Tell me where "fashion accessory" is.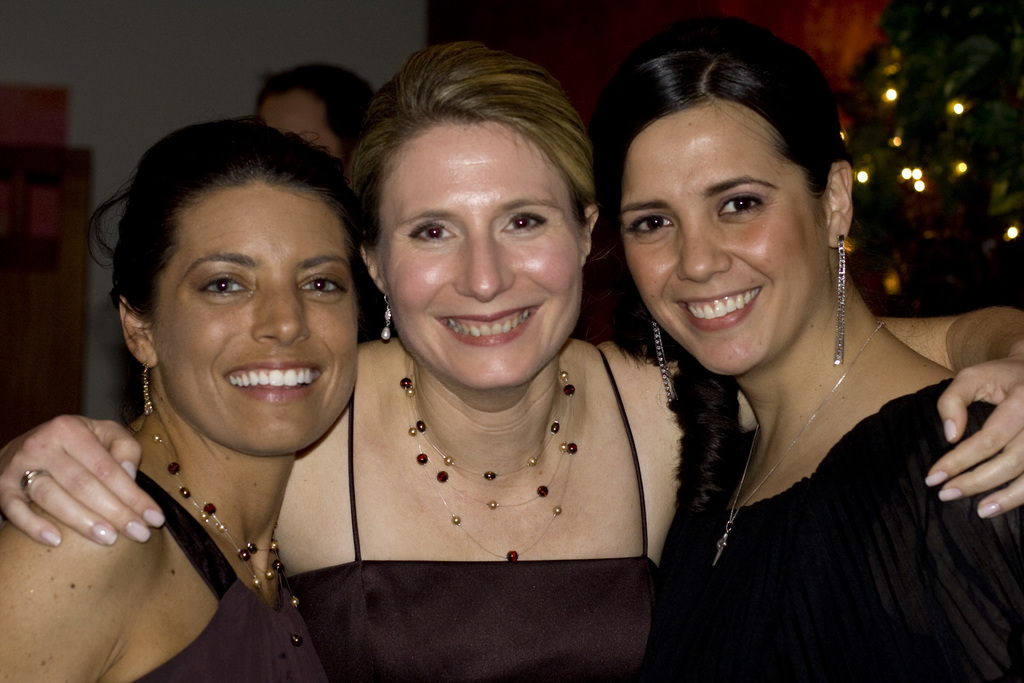
"fashion accessory" is at 20/468/47/497.
